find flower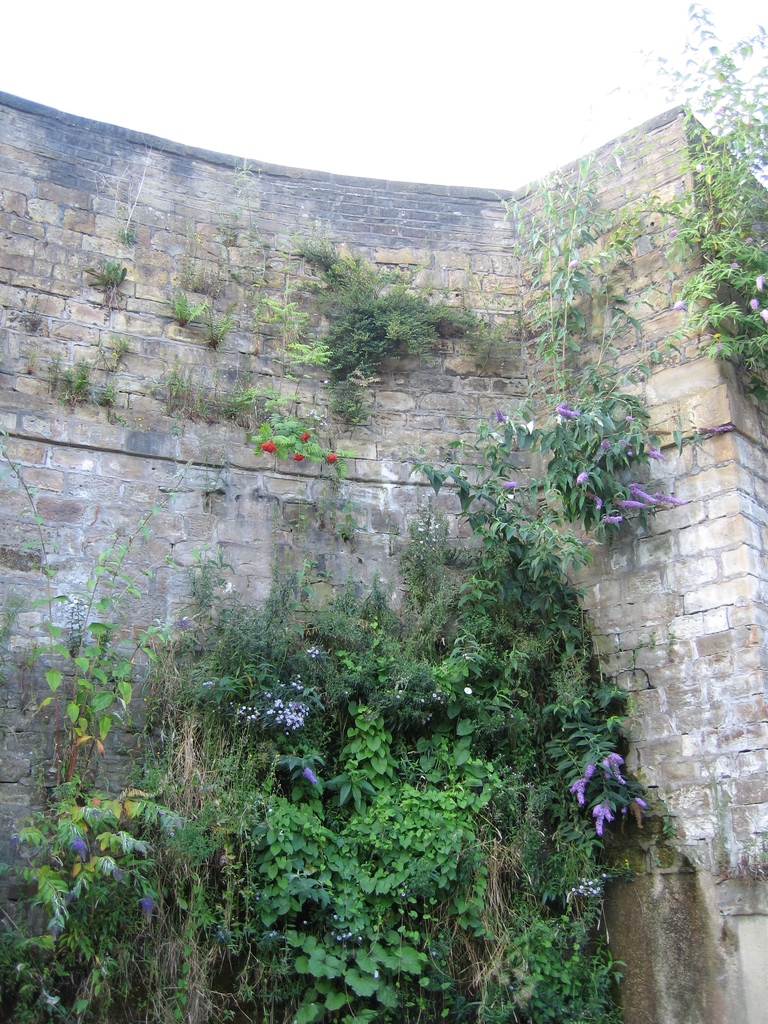
rect(262, 444, 275, 452)
